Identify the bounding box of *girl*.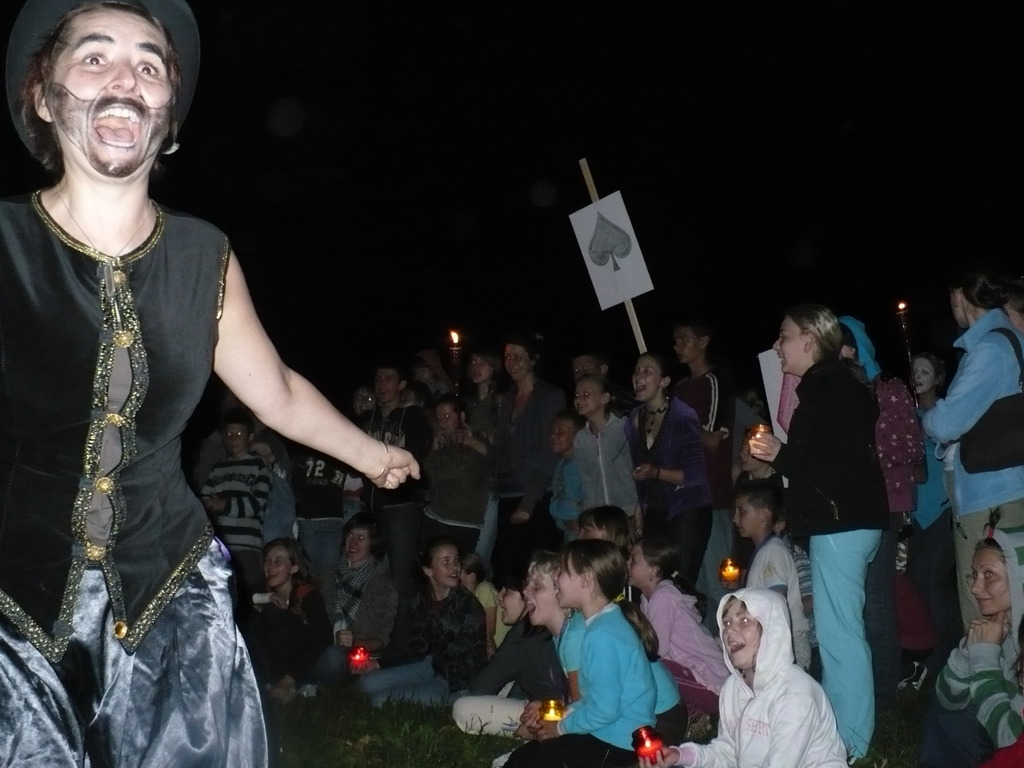
box=[360, 540, 487, 707].
